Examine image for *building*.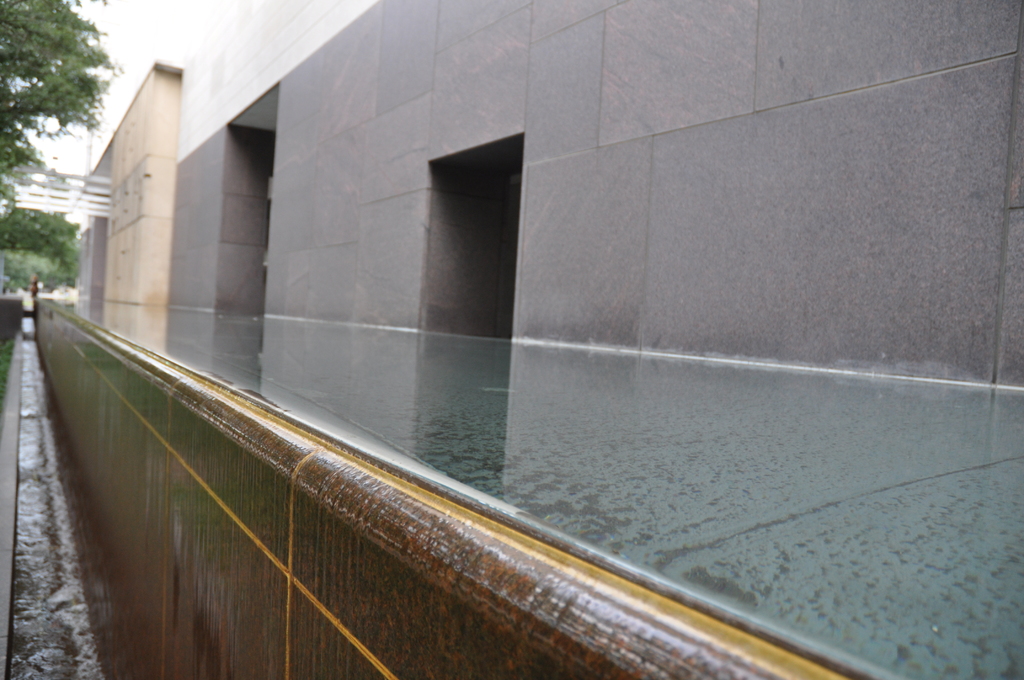
Examination result: rect(28, 0, 1023, 679).
